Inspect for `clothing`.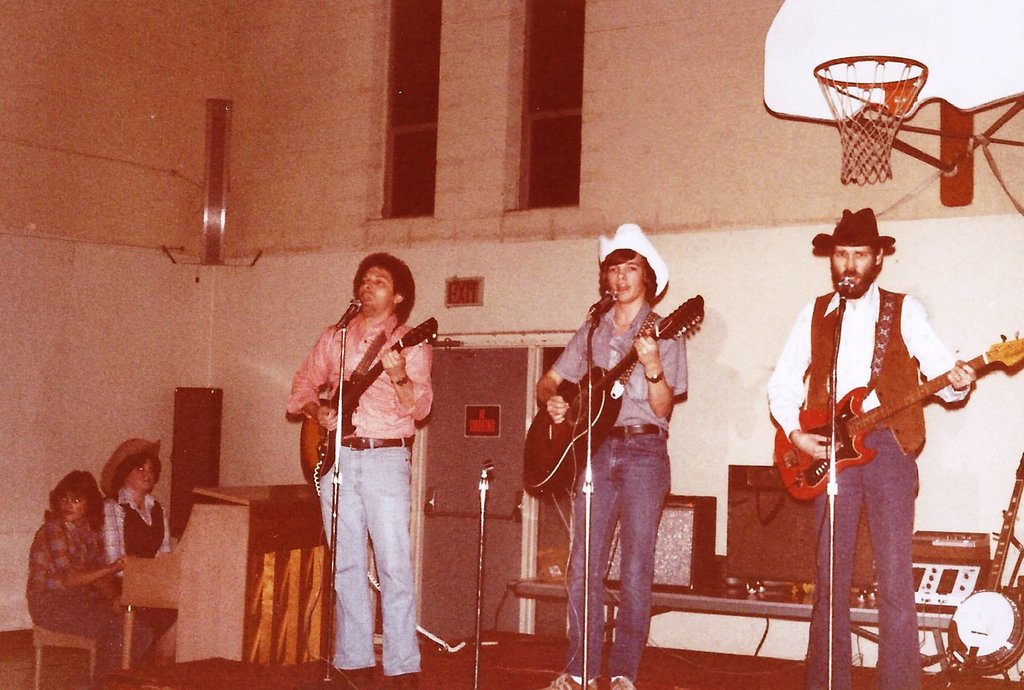
Inspection: rect(27, 515, 122, 659).
